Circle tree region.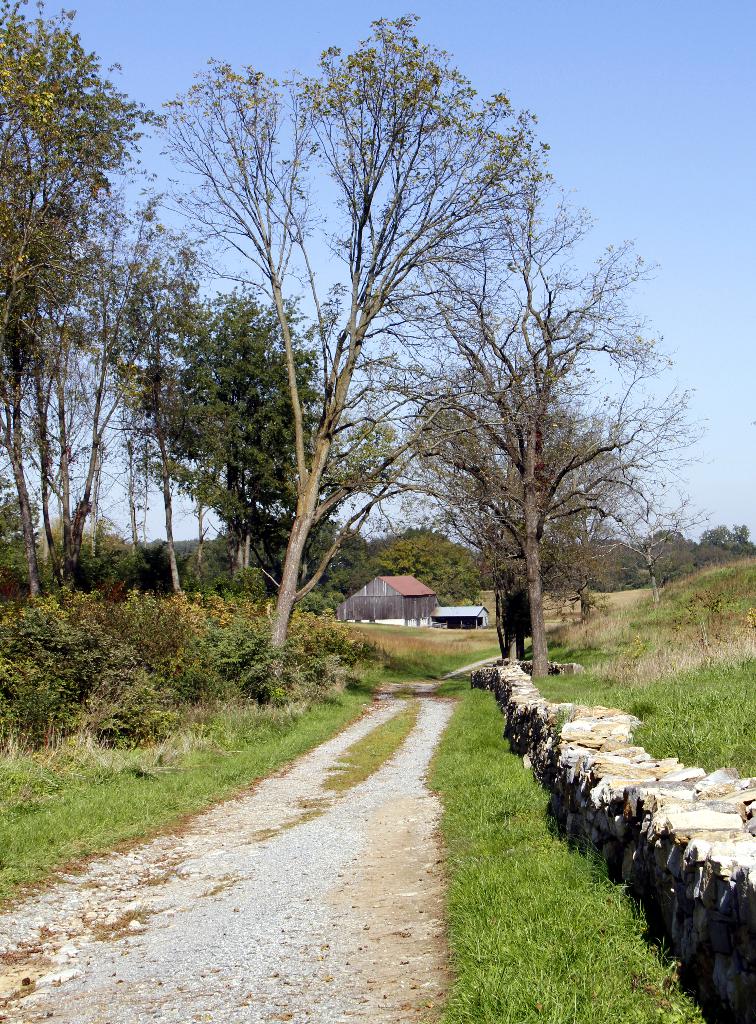
Region: [left=183, top=275, right=325, bottom=567].
